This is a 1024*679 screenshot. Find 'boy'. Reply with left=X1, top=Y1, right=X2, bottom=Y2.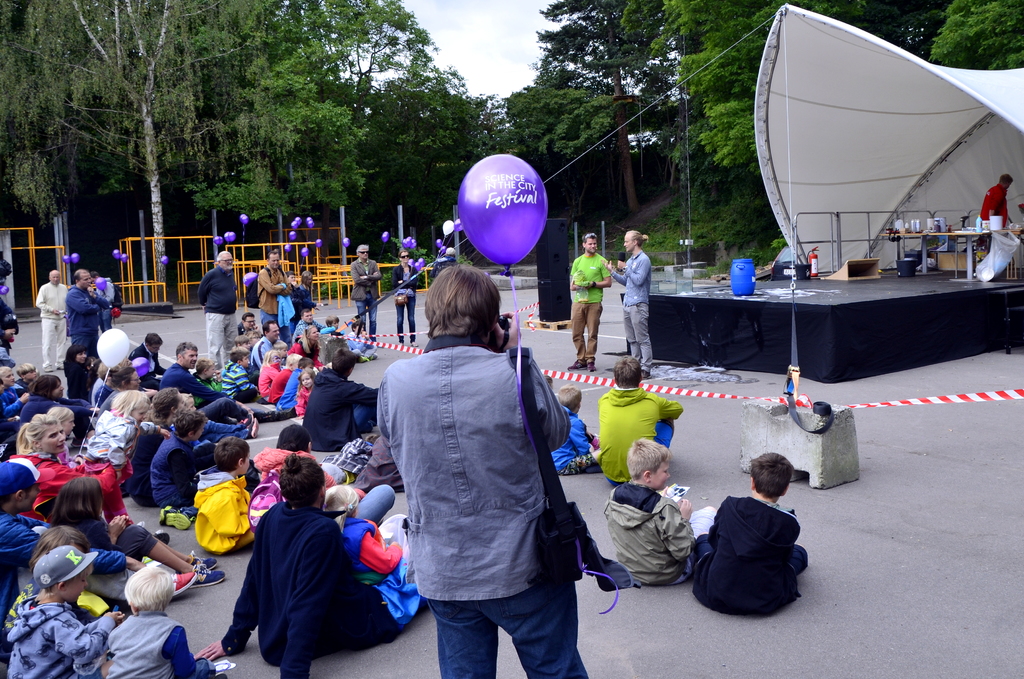
left=688, top=450, right=824, bottom=618.
